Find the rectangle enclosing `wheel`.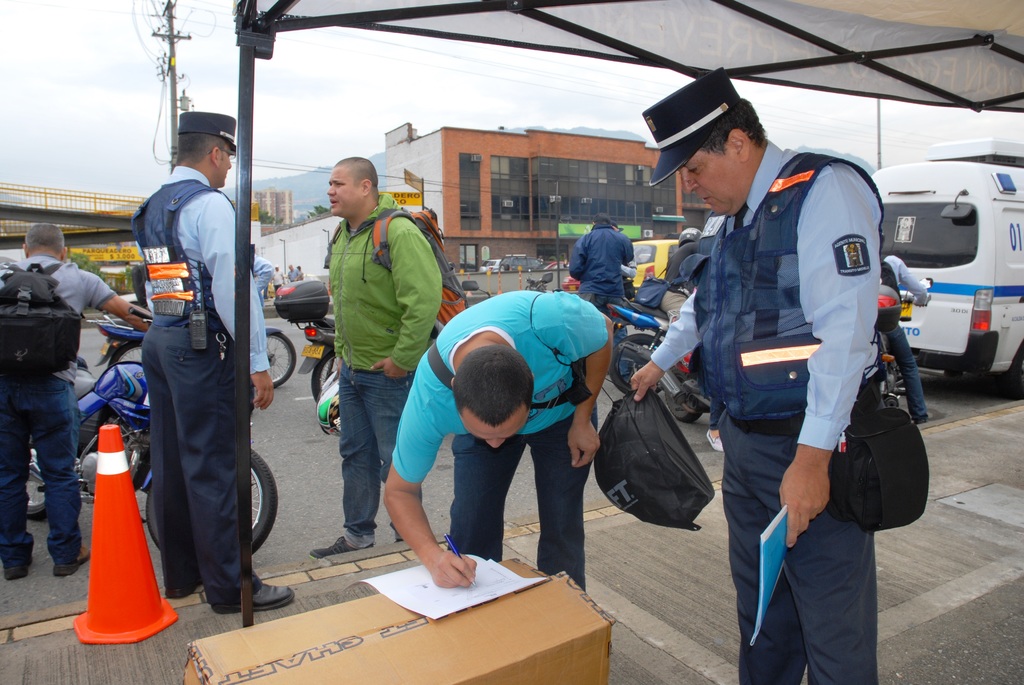
BBox(20, 439, 45, 523).
